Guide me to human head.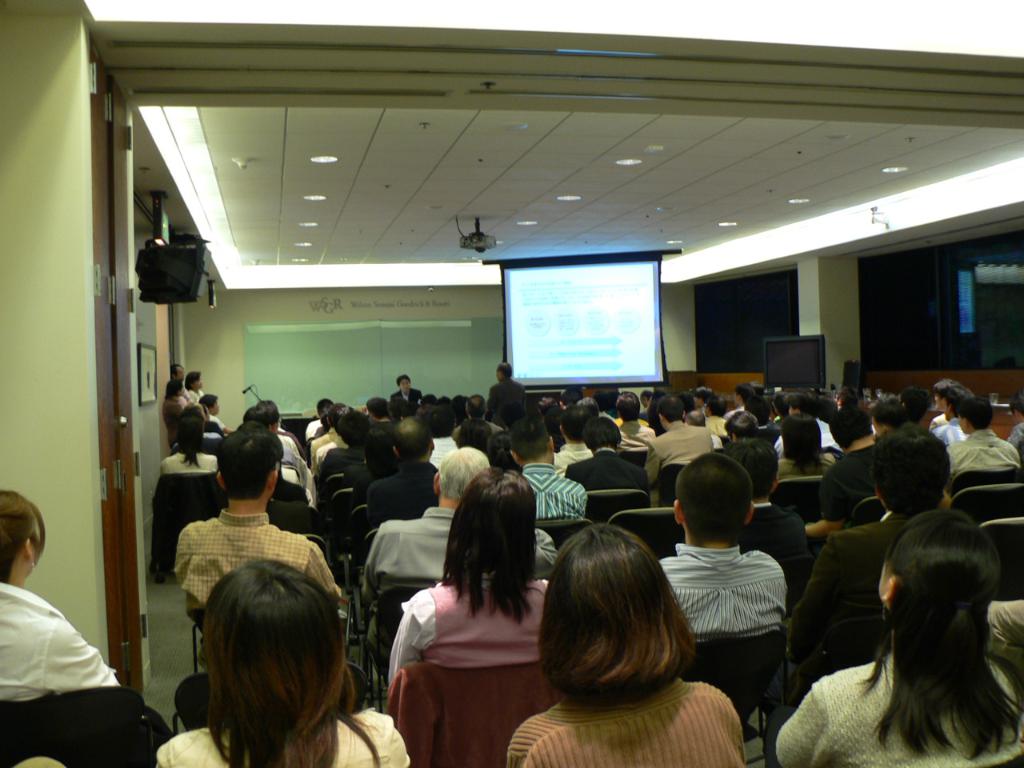
Guidance: bbox=(333, 414, 367, 442).
